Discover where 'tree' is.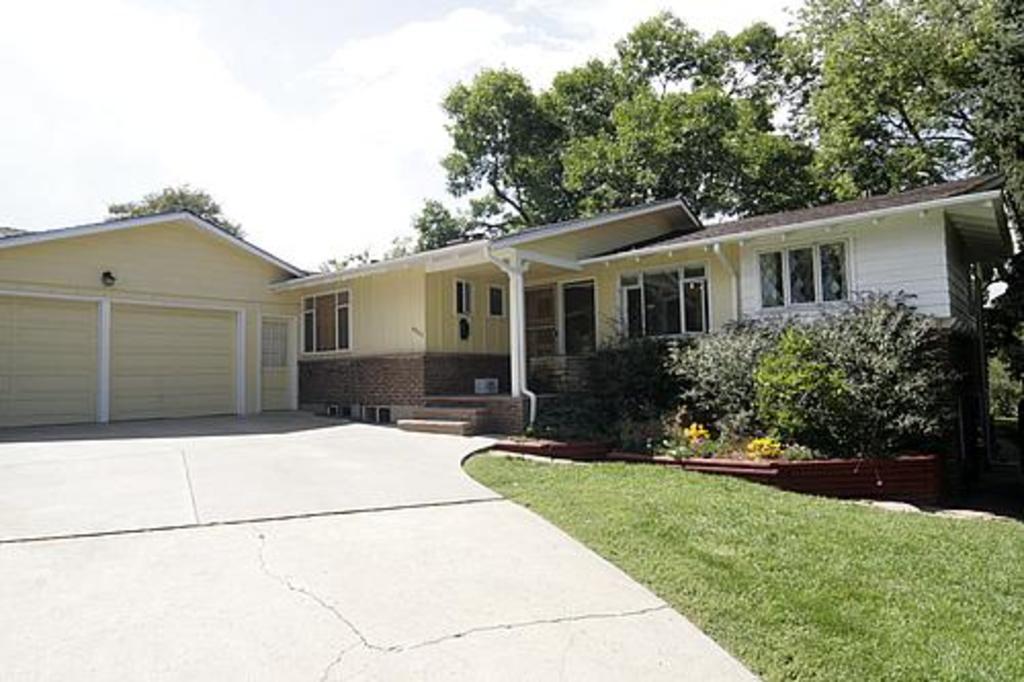
Discovered at select_region(799, 0, 1022, 307).
